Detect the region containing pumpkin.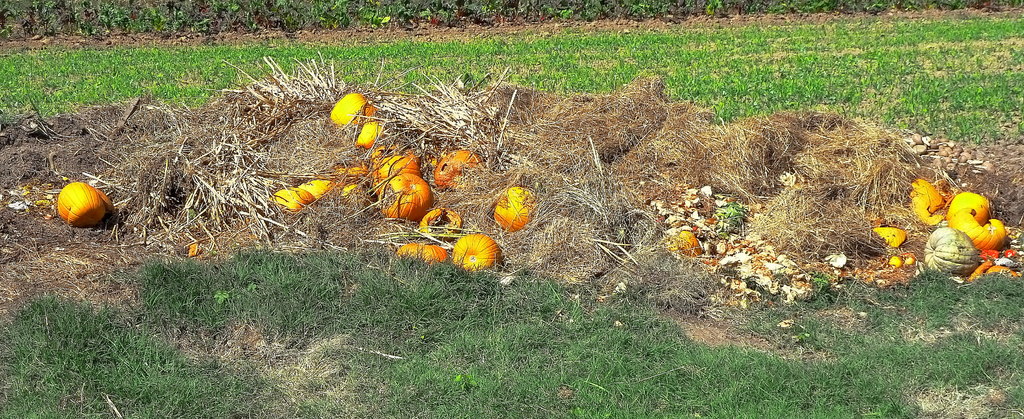
[left=52, top=176, right=115, bottom=226].
